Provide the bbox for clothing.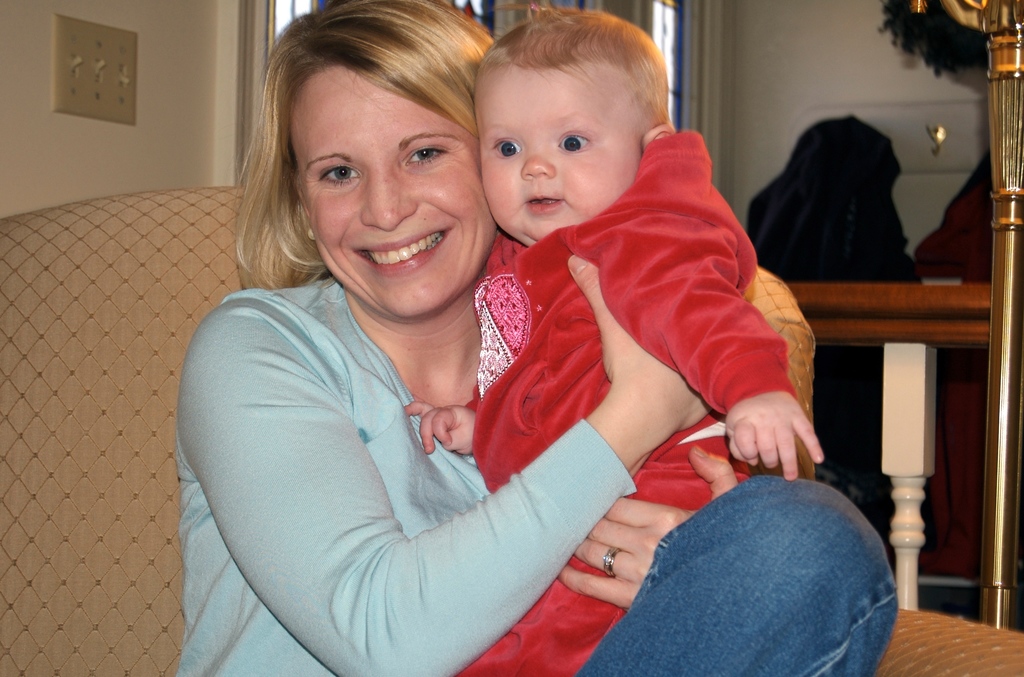
box=[164, 272, 892, 676].
